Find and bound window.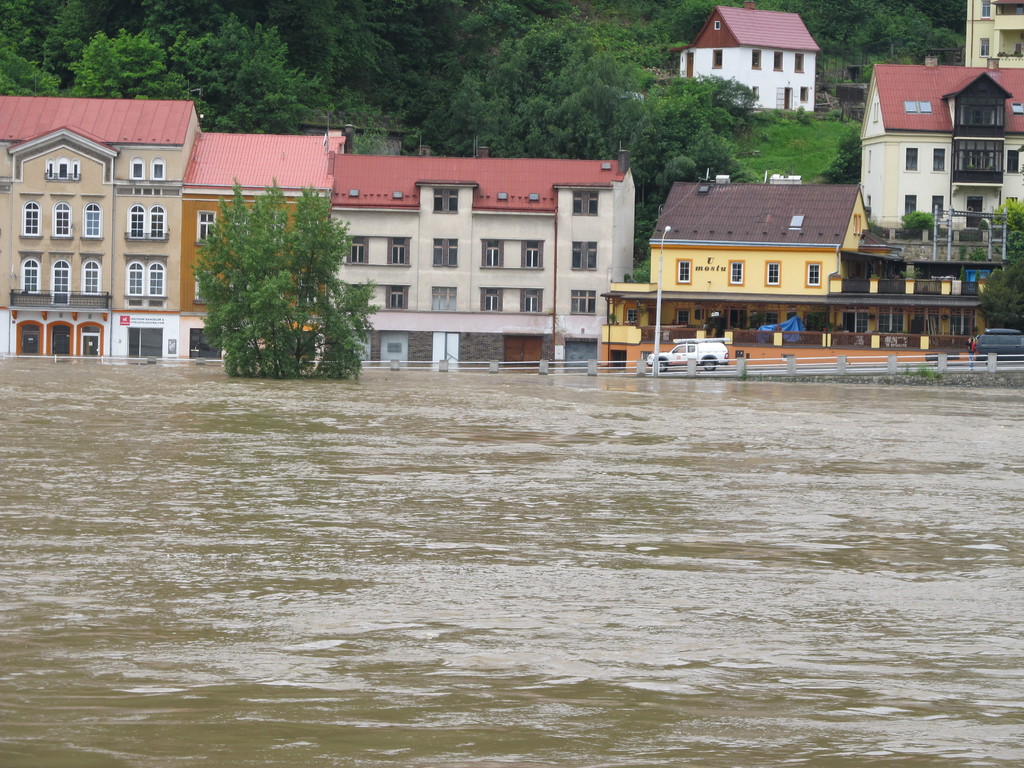
Bound: box=[677, 307, 694, 326].
